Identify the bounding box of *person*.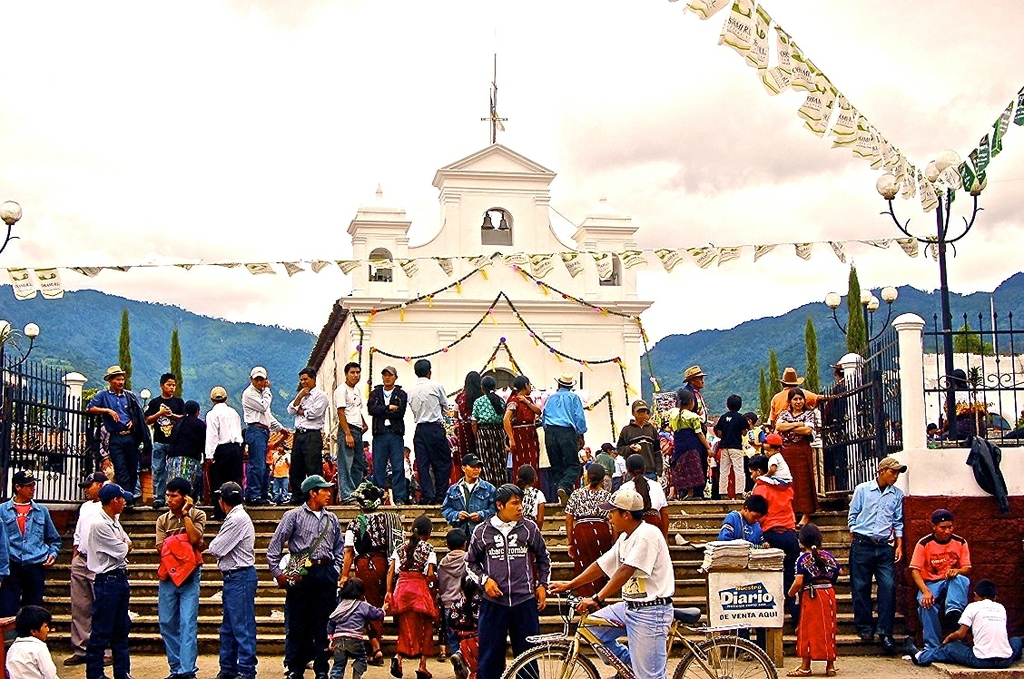
204:386:244:507.
